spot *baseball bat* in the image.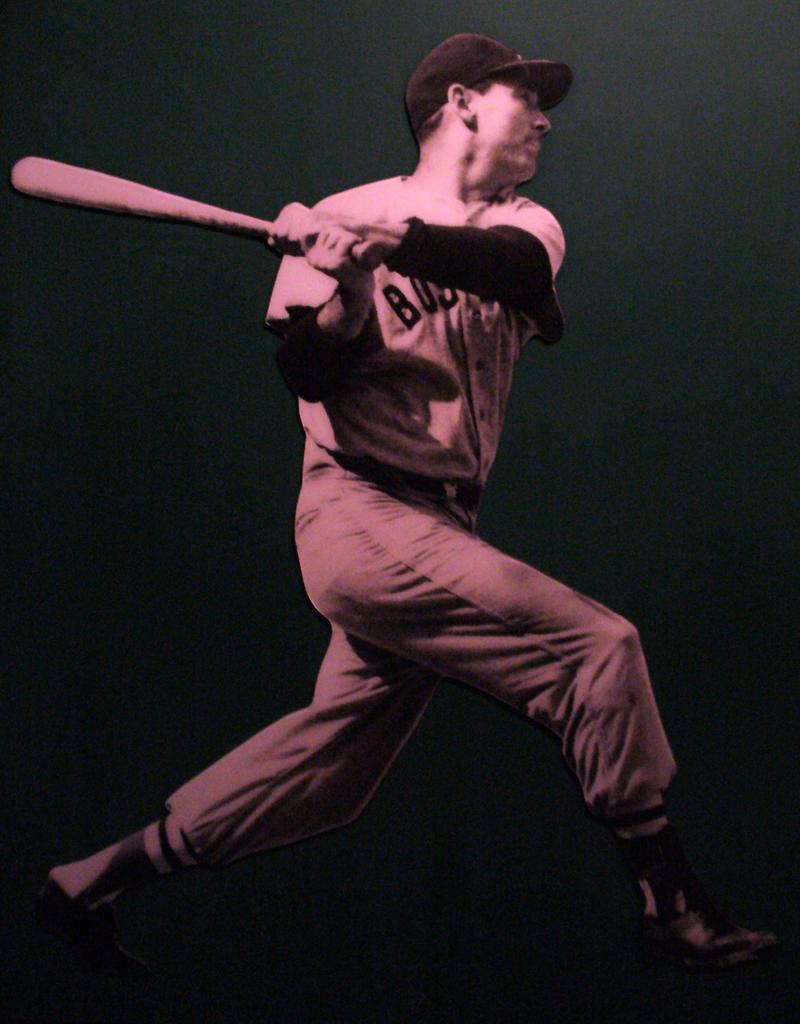
*baseball bat* found at <bbox>9, 156, 389, 270</bbox>.
